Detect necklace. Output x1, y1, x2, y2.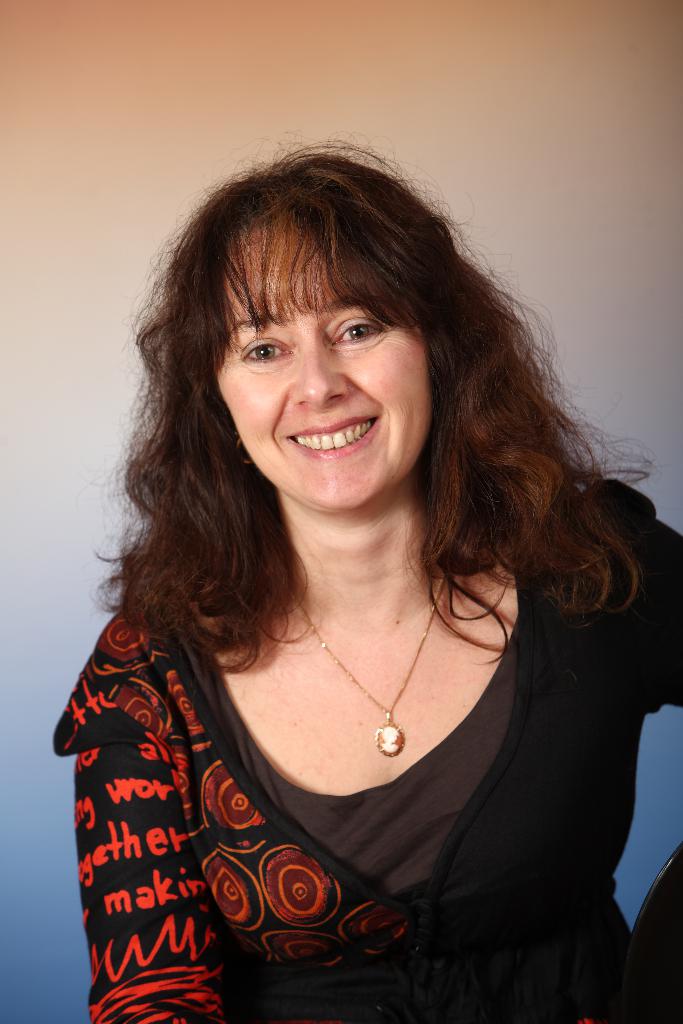
276, 564, 452, 758.
